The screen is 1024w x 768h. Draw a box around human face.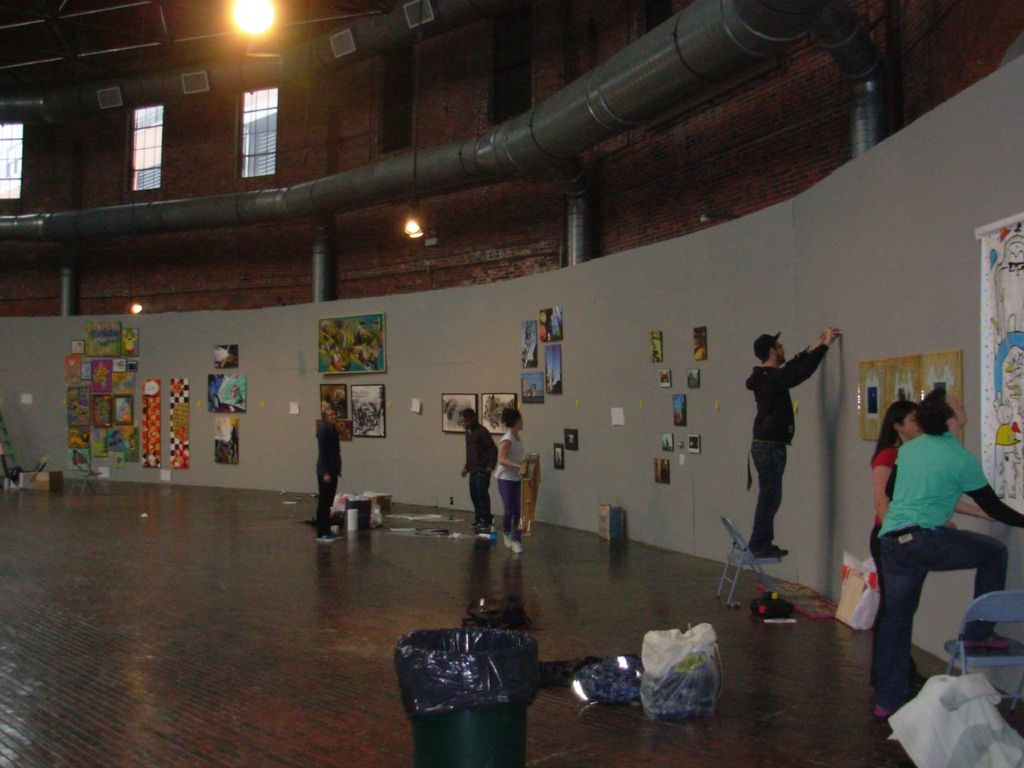
[520, 414, 522, 430].
